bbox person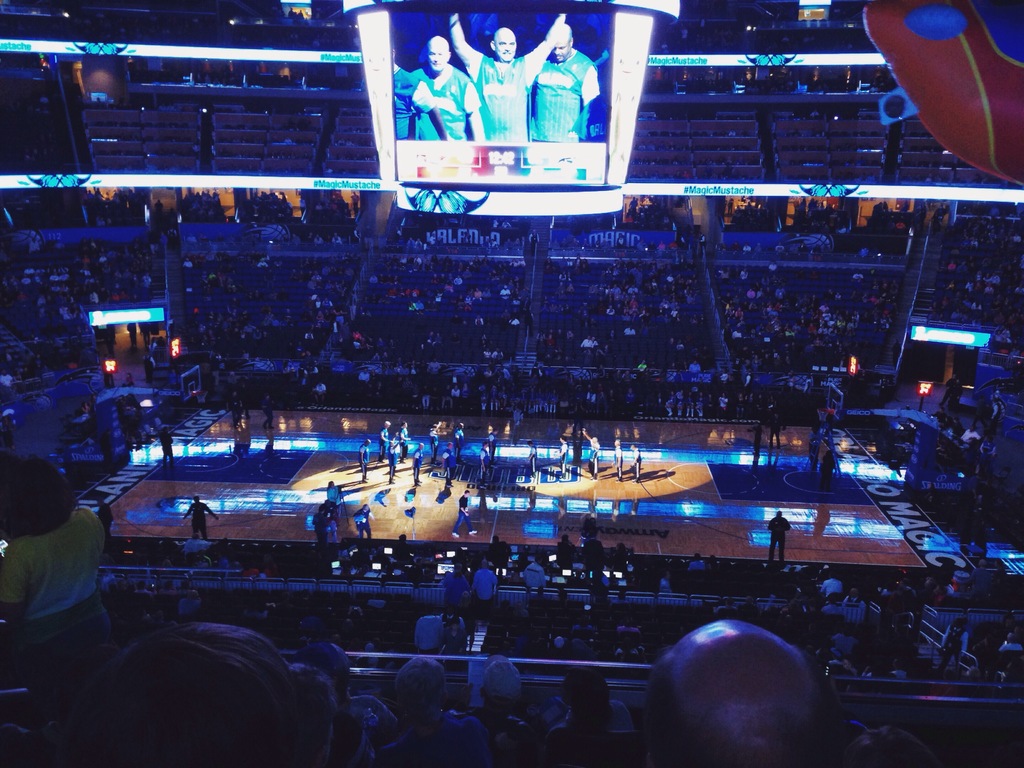
[left=331, top=230, right=344, bottom=245]
